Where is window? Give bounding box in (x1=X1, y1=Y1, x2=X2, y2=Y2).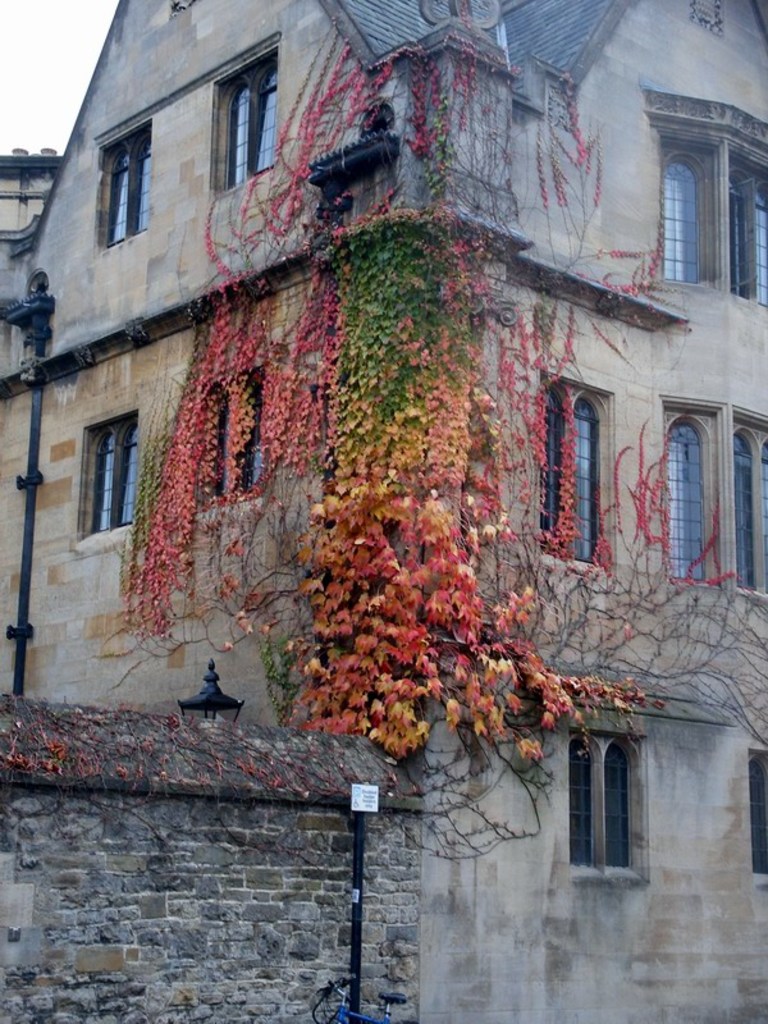
(x1=636, y1=82, x2=767, y2=302).
